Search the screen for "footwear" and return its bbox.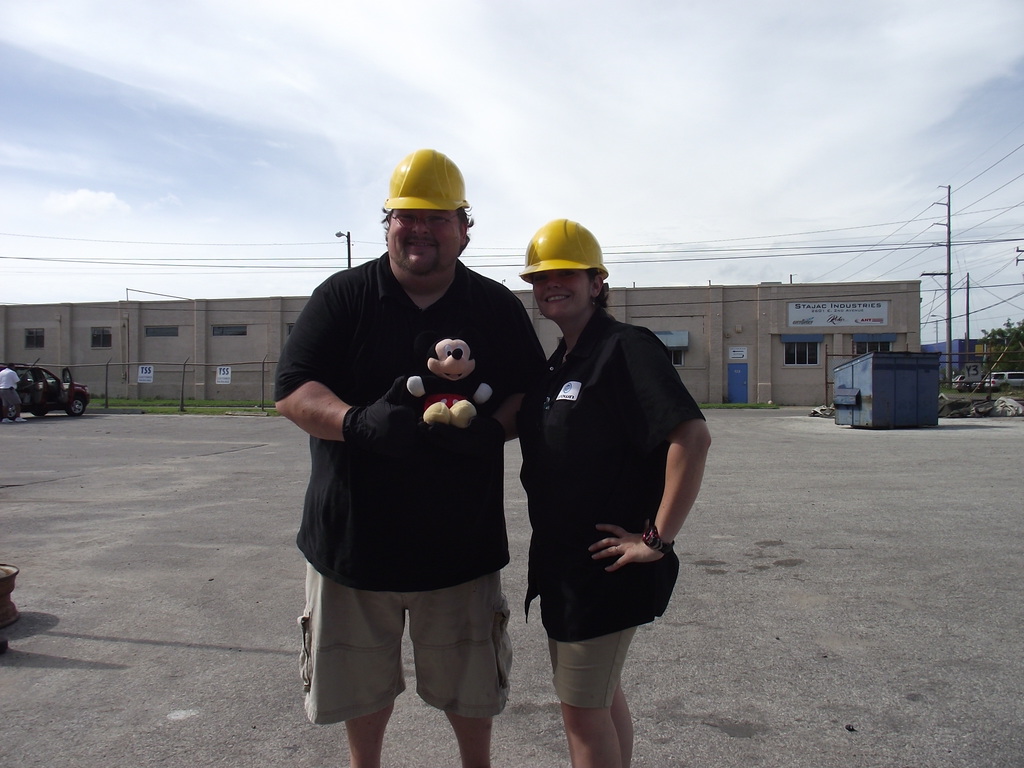
Found: region(13, 417, 24, 420).
